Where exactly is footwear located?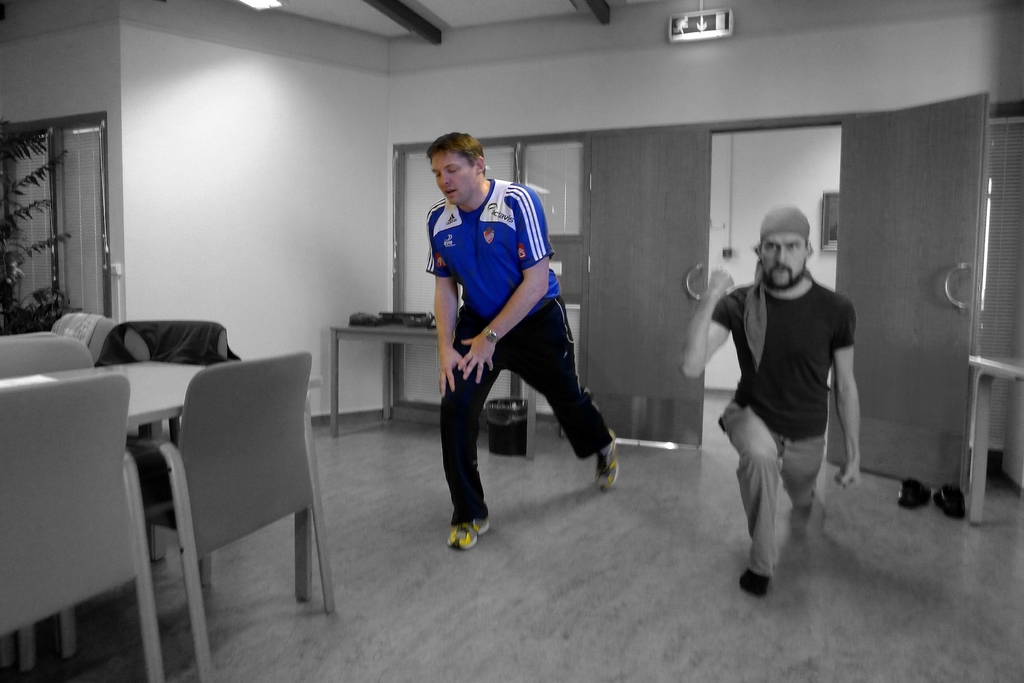
Its bounding box is [x1=739, y1=567, x2=778, y2=596].
